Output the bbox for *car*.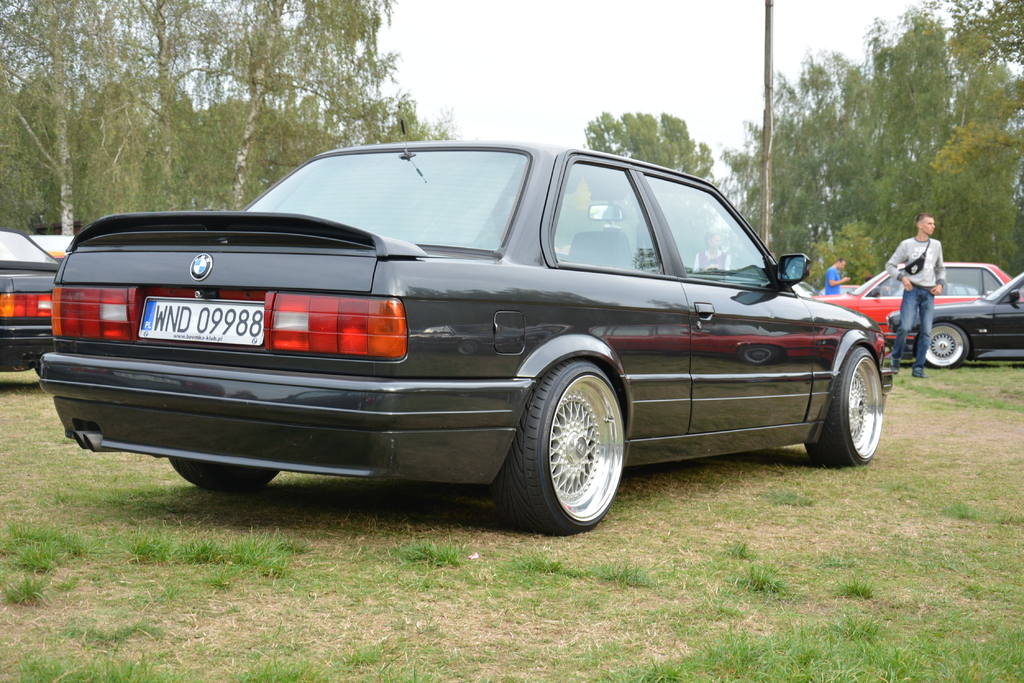
<box>0,231,56,374</box>.
